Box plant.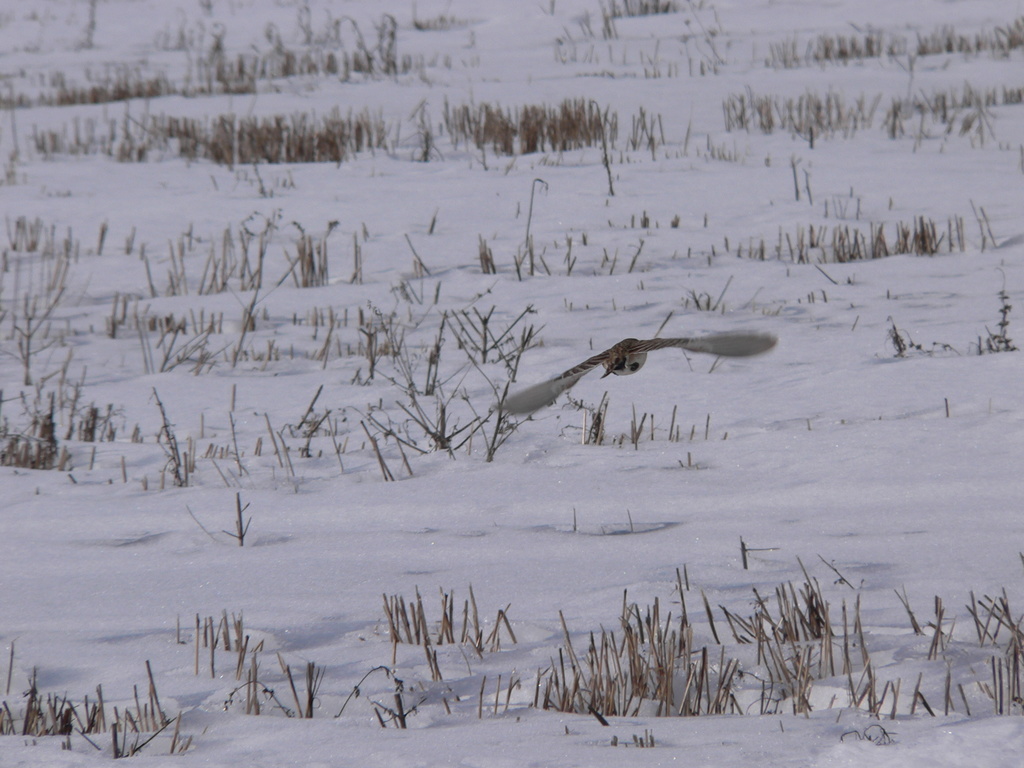
BBox(517, 178, 548, 270).
